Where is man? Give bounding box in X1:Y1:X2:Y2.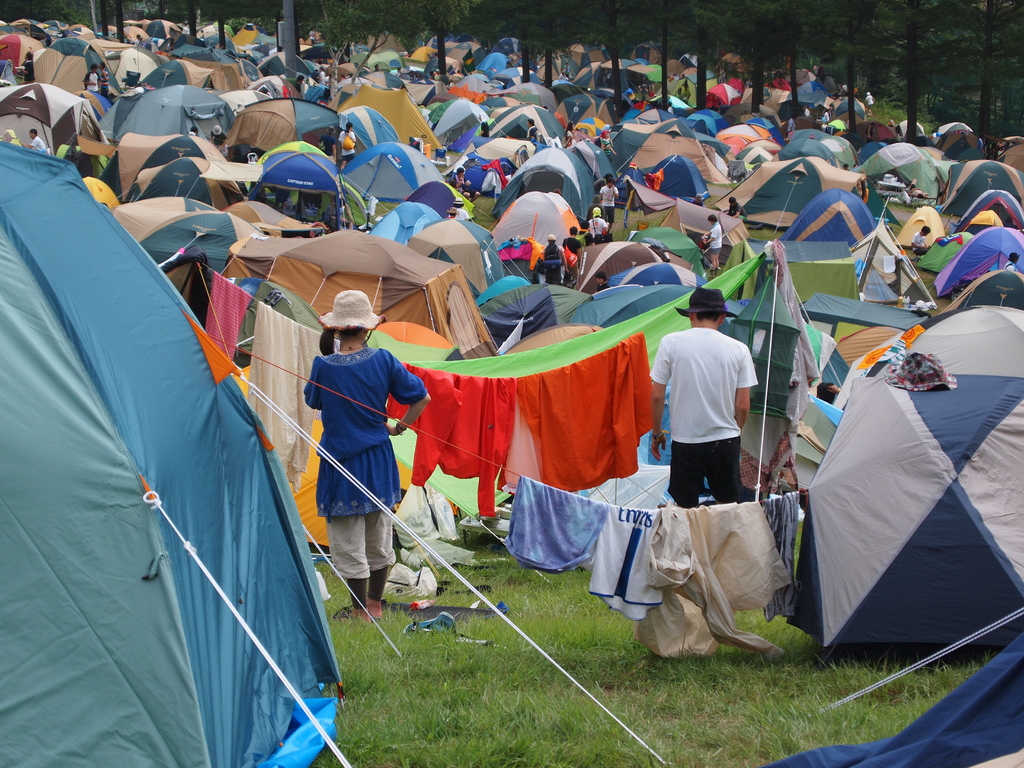
649:286:753:511.
